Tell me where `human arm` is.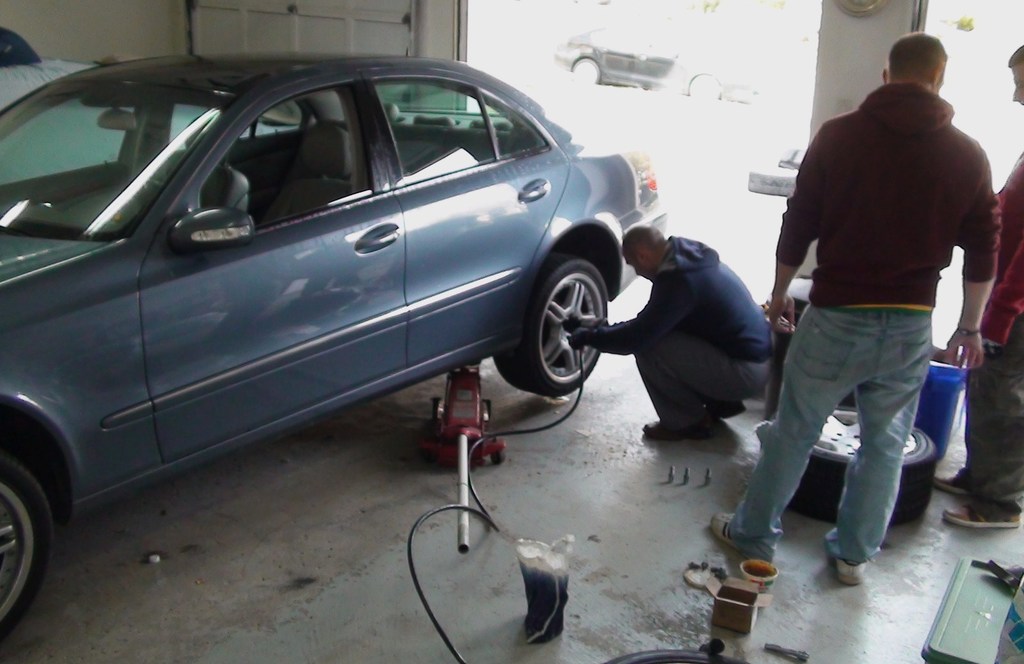
`human arm` is at select_region(576, 268, 696, 358).
